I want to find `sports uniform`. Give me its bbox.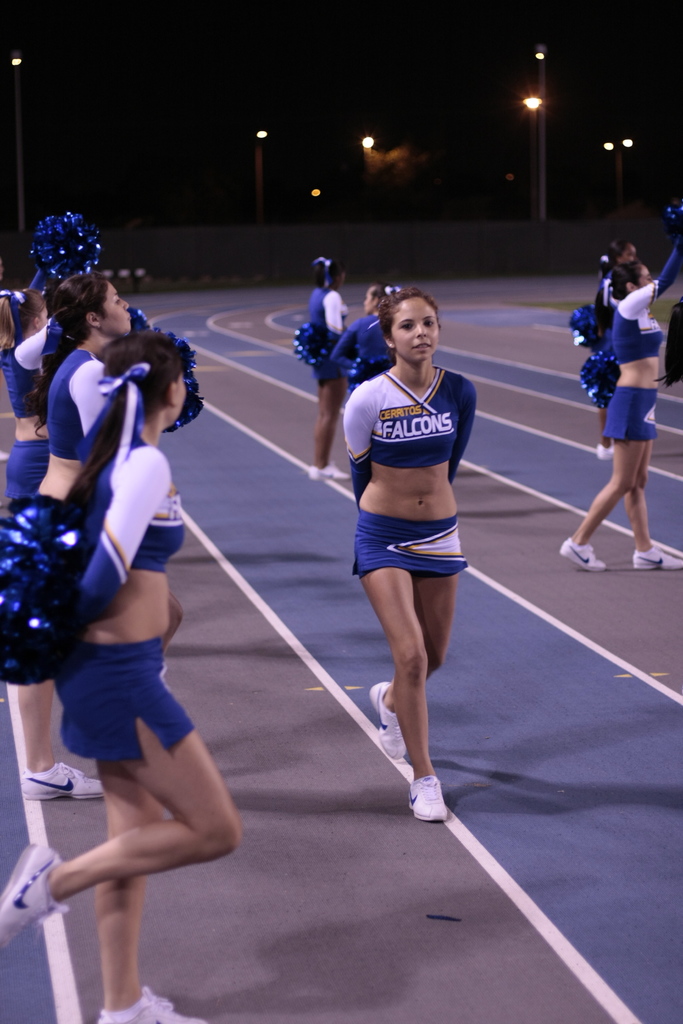
x1=1, y1=323, x2=45, y2=531.
